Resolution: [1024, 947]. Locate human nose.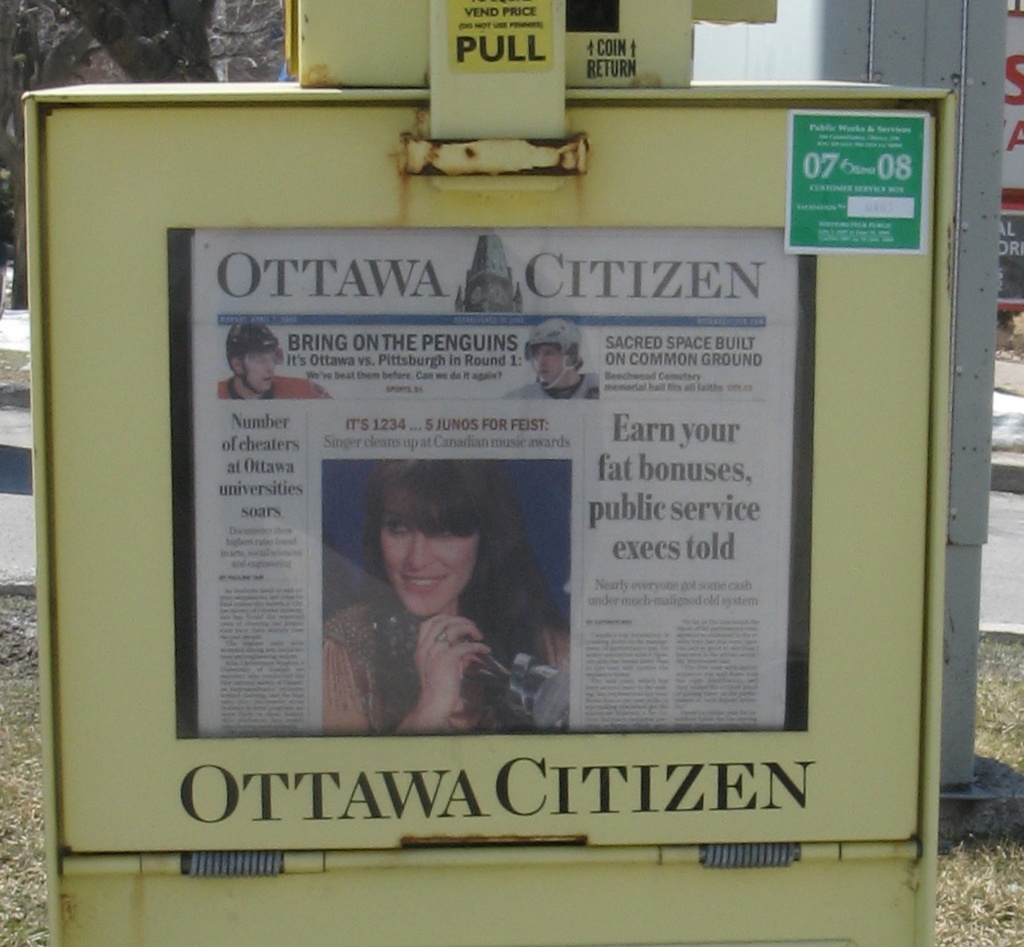
locate(402, 531, 432, 574).
